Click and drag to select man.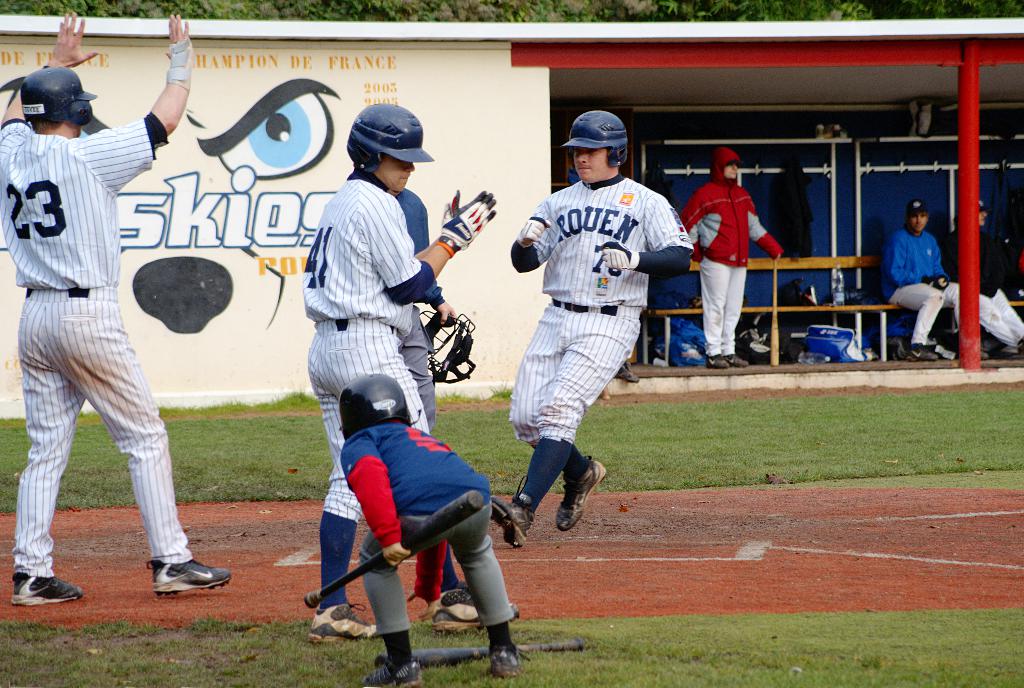
Selection: (880, 177, 960, 353).
